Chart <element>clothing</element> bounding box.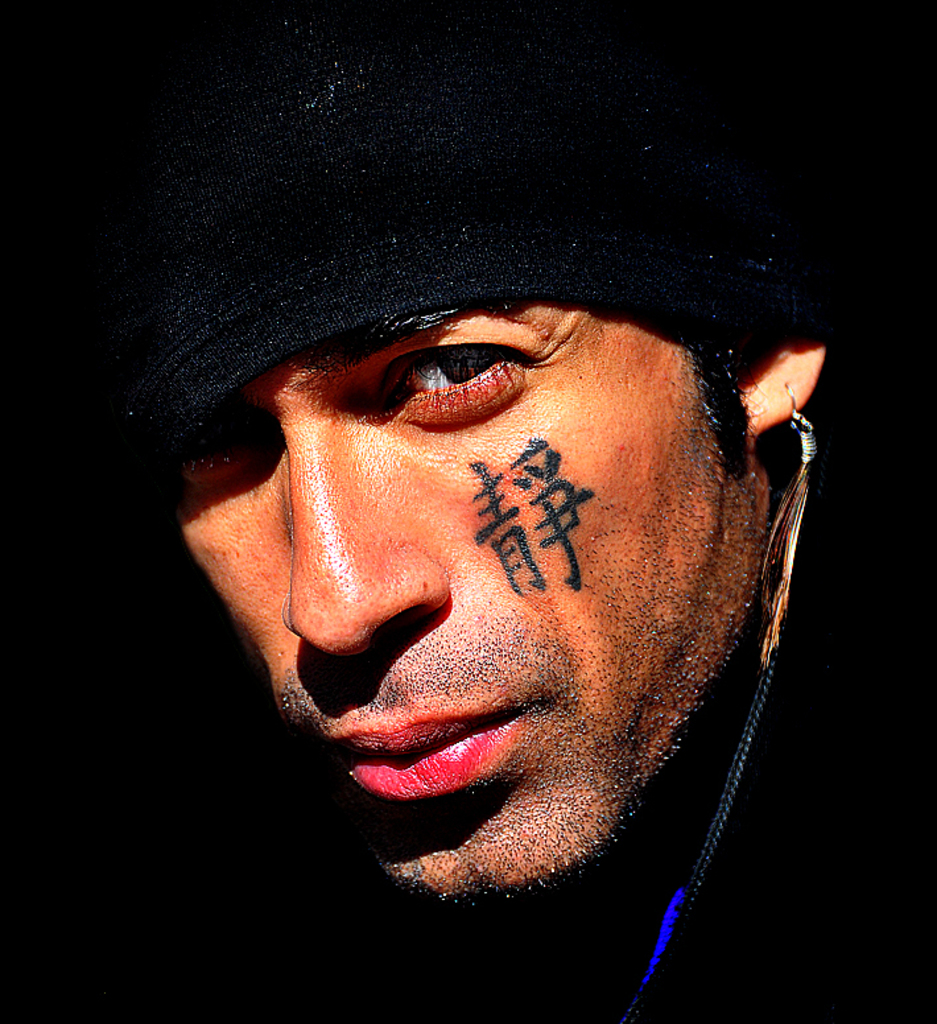
Charted: [0, 437, 936, 1023].
